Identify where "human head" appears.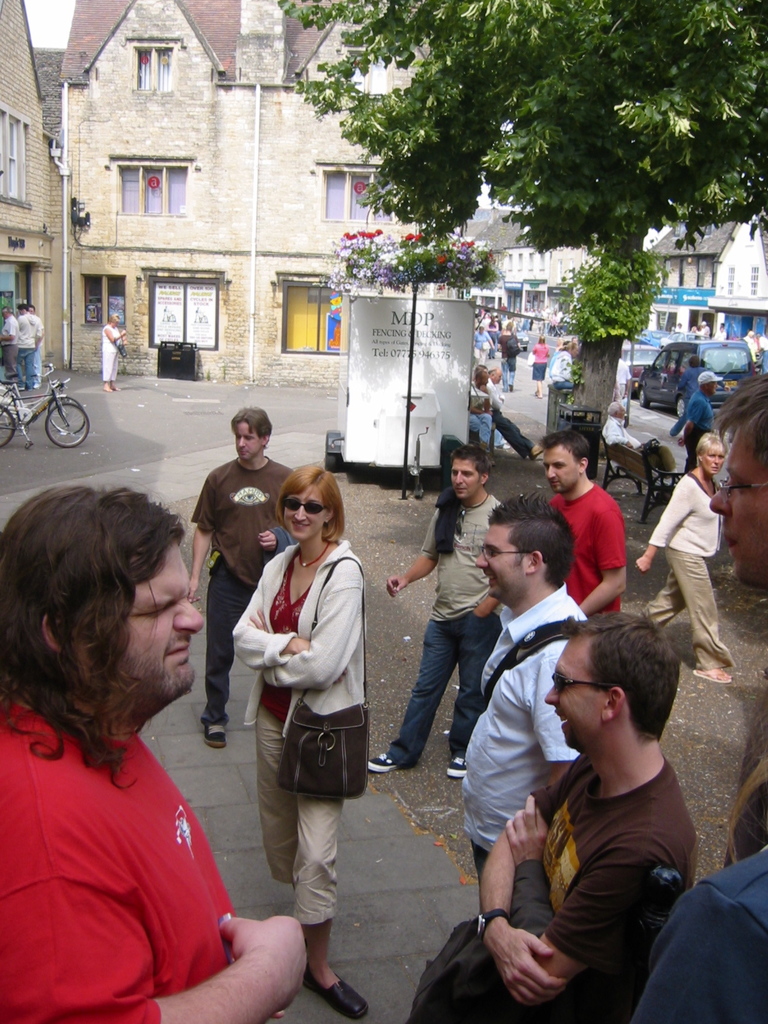
Appears at rect(474, 369, 488, 383).
